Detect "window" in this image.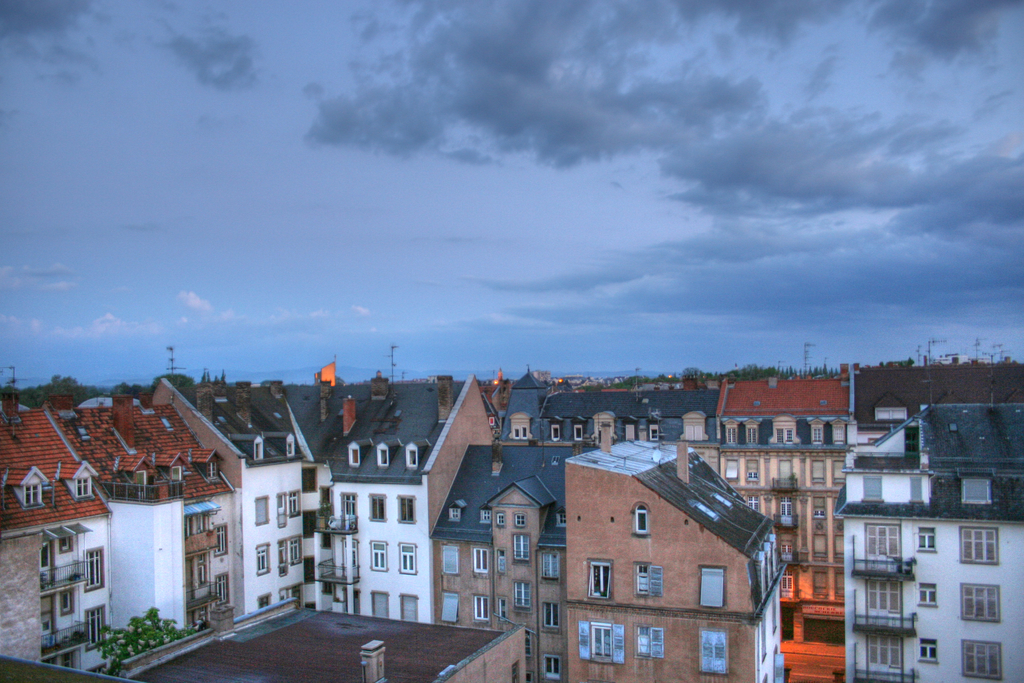
Detection: 365, 541, 390, 574.
